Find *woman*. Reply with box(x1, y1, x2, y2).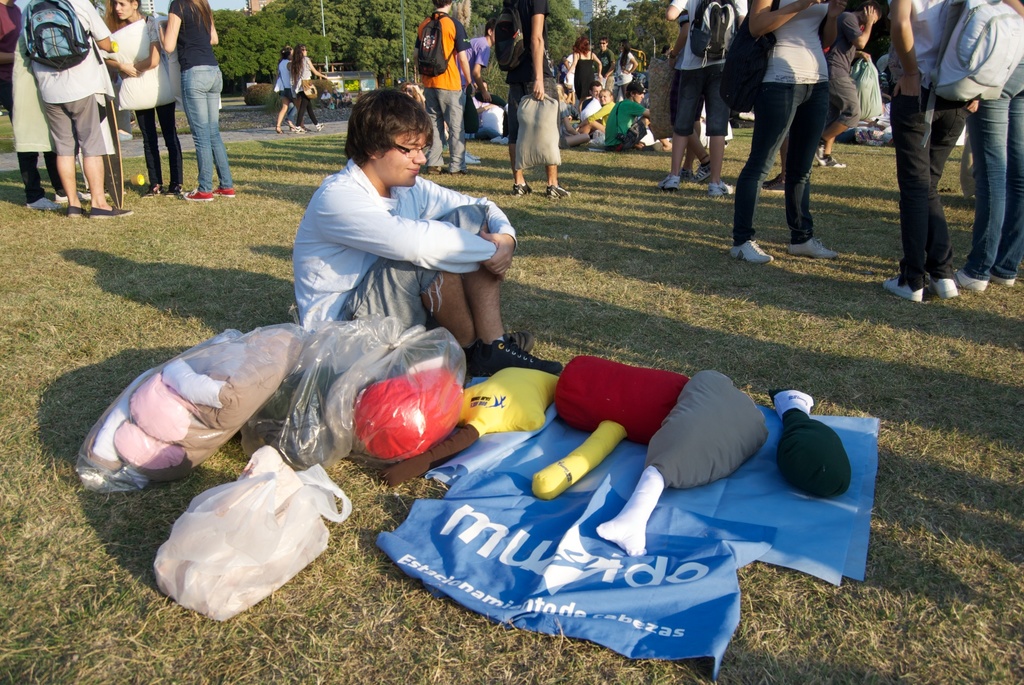
box(102, 0, 186, 195).
